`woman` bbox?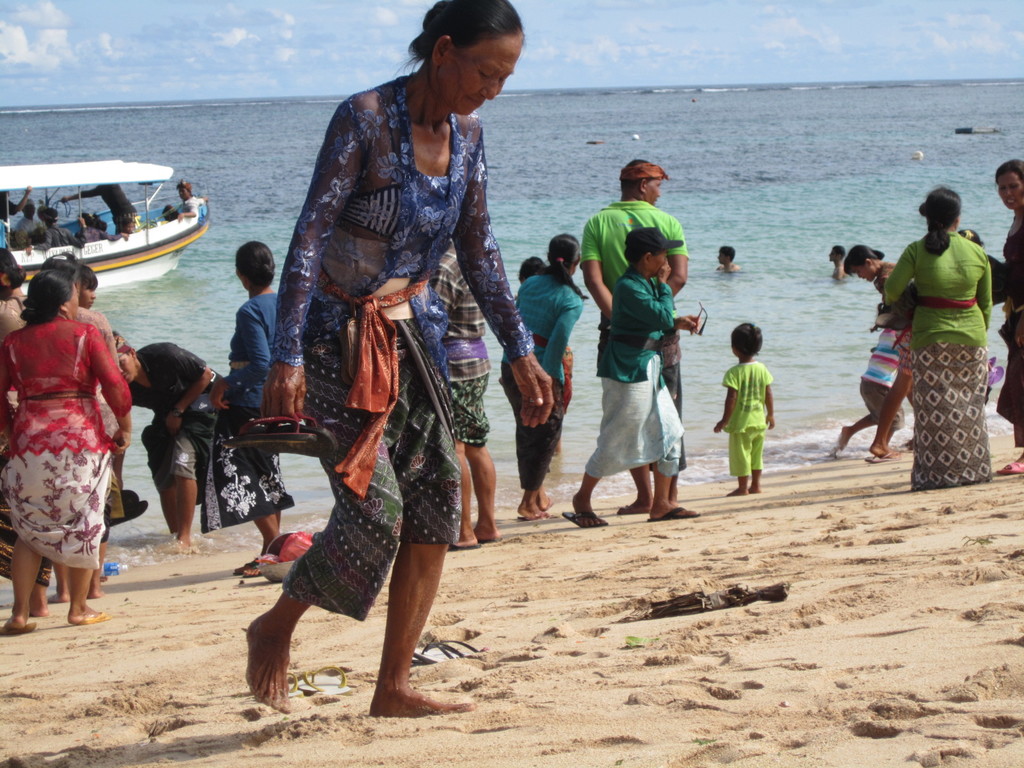
[884,188,991,490]
